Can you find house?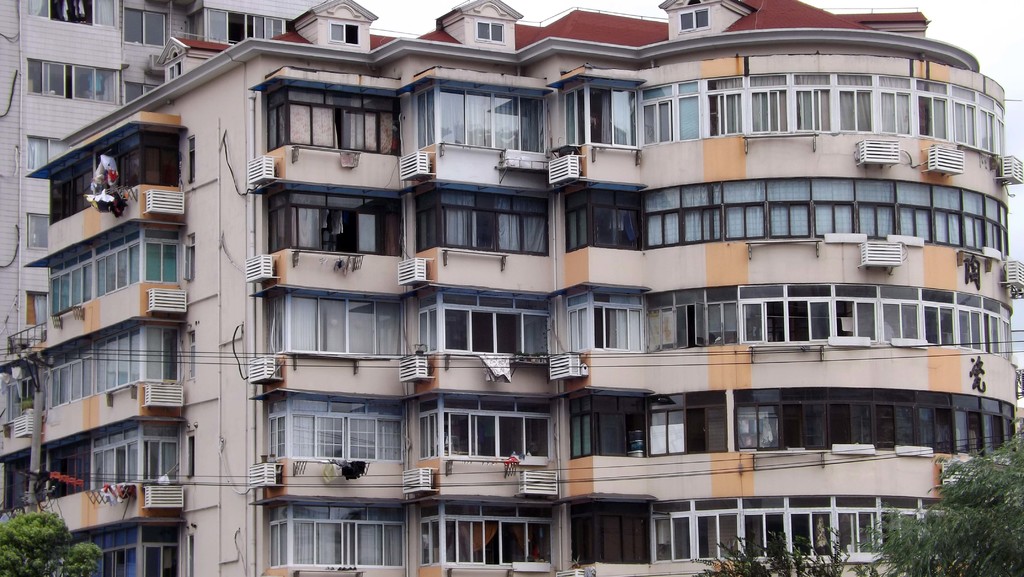
Yes, bounding box: [left=6, top=0, right=1023, bottom=576].
